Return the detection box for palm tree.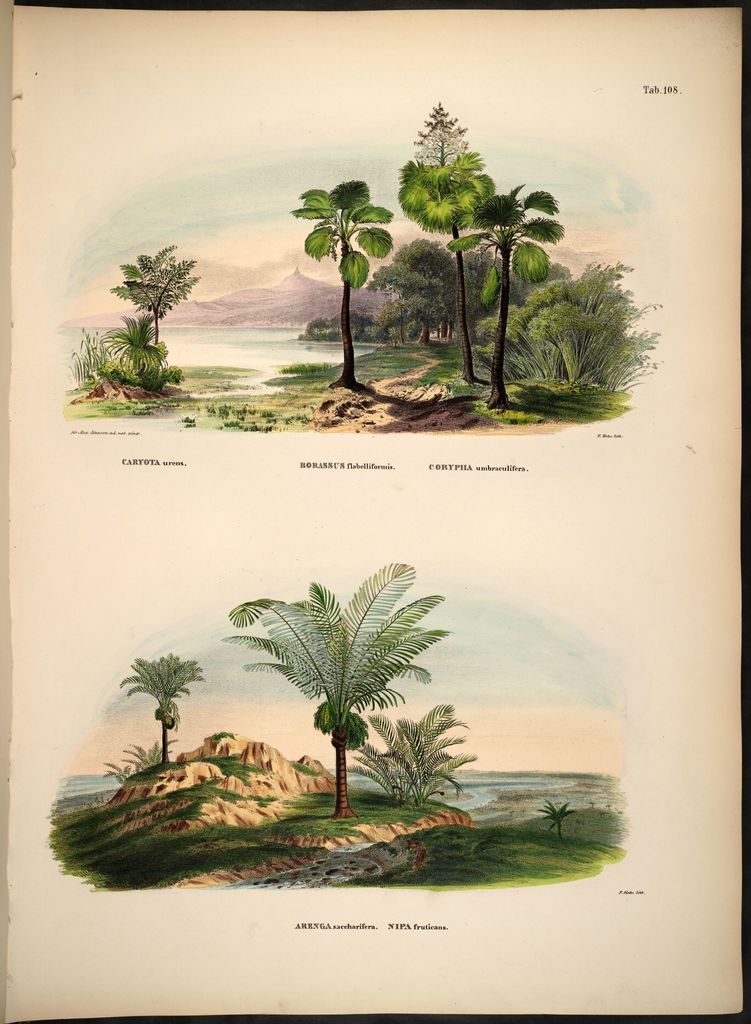
[460, 180, 568, 378].
